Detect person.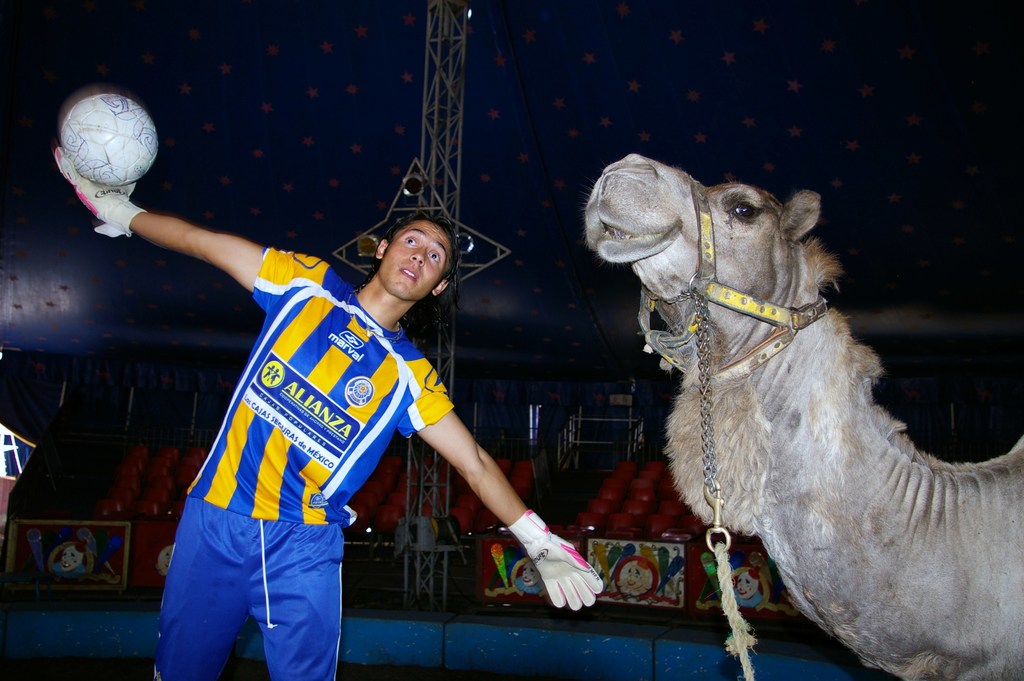
Detected at 518,562,537,586.
